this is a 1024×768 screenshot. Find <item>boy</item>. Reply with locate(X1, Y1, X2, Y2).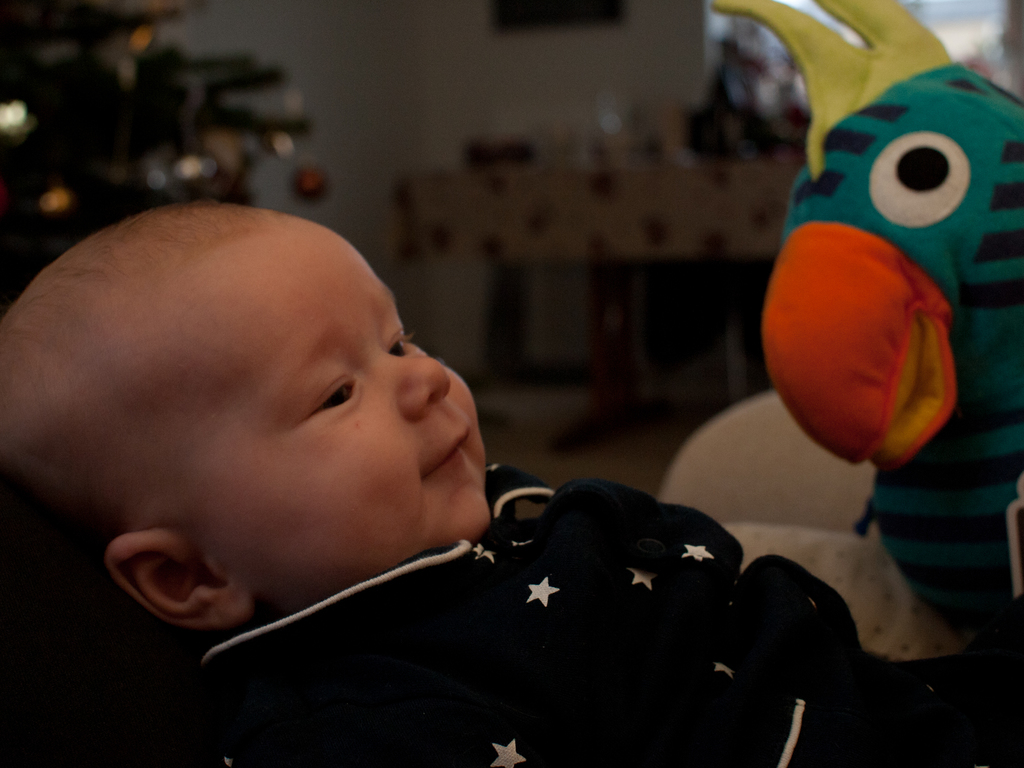
locate(0, 196, 1021, 767).
